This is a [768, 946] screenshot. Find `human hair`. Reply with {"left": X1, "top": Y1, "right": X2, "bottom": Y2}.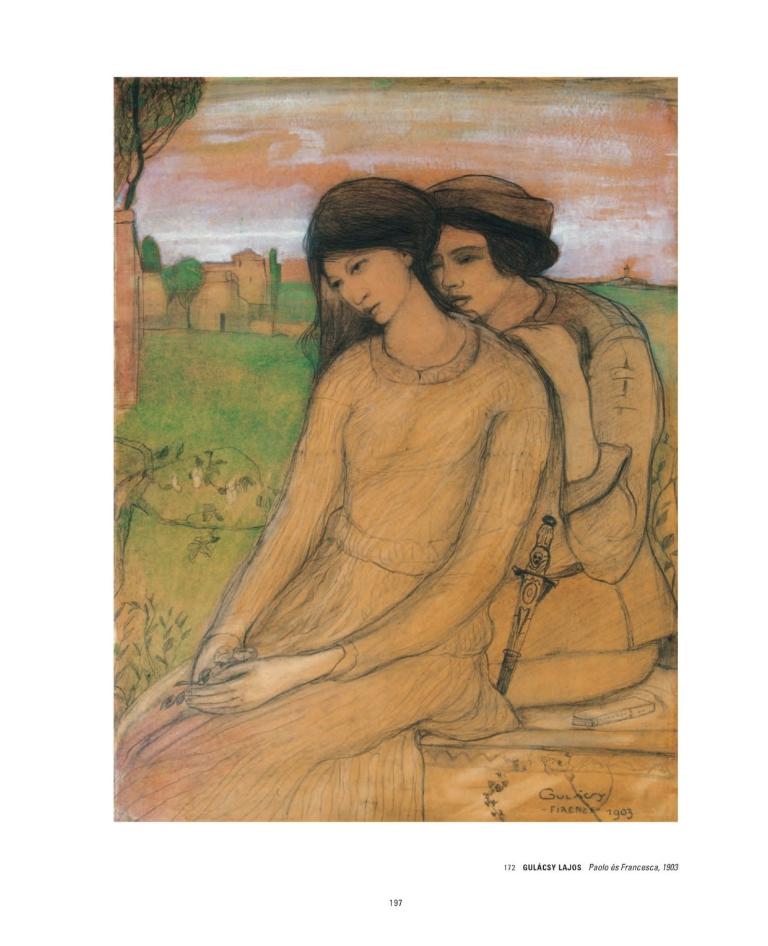
{"left": 438, "top": 201, "right": 563, "bottom": 286}.
